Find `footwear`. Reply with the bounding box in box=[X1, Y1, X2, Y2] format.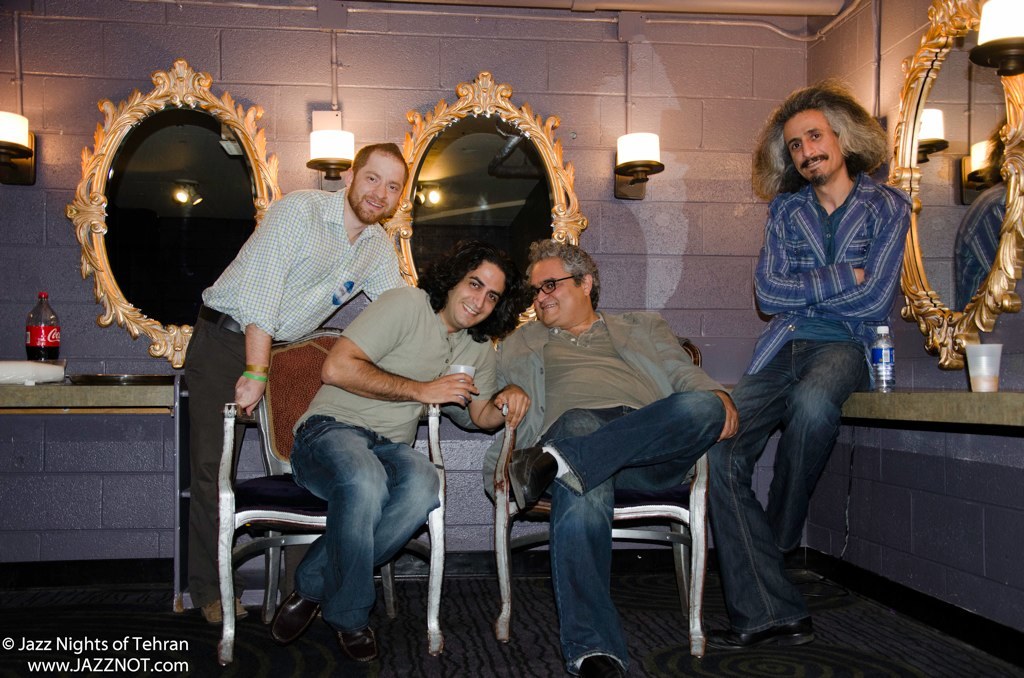
box=[576, 649, 624, 677].
